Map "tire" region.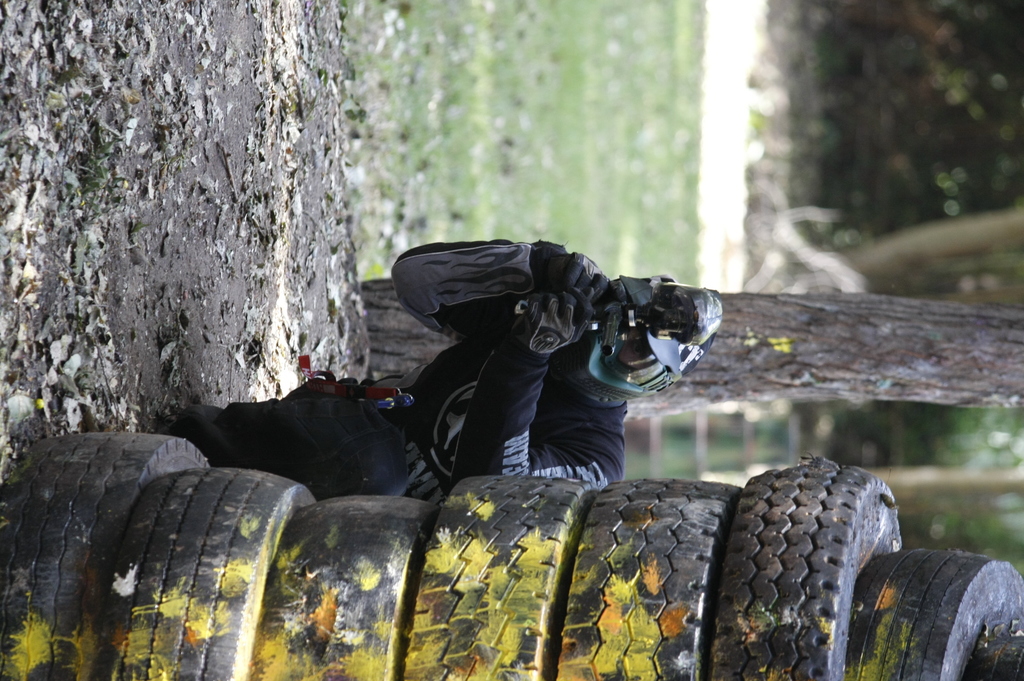
Mapped to bbox=(709, 456, 900, 680).
